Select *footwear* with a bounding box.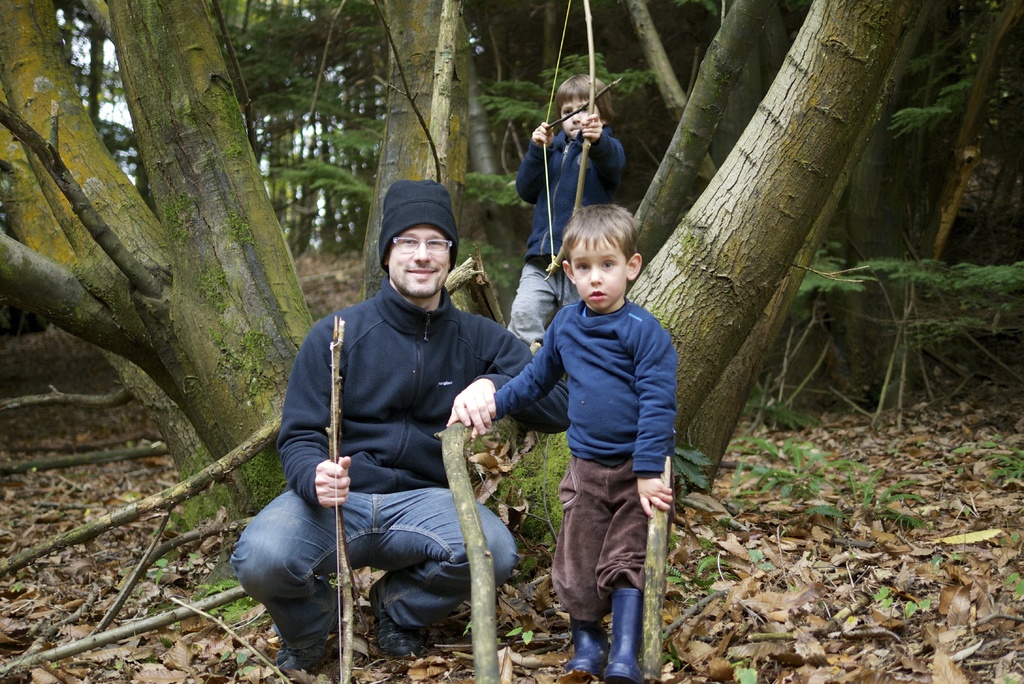
detection(277, 593, 340, 681).
